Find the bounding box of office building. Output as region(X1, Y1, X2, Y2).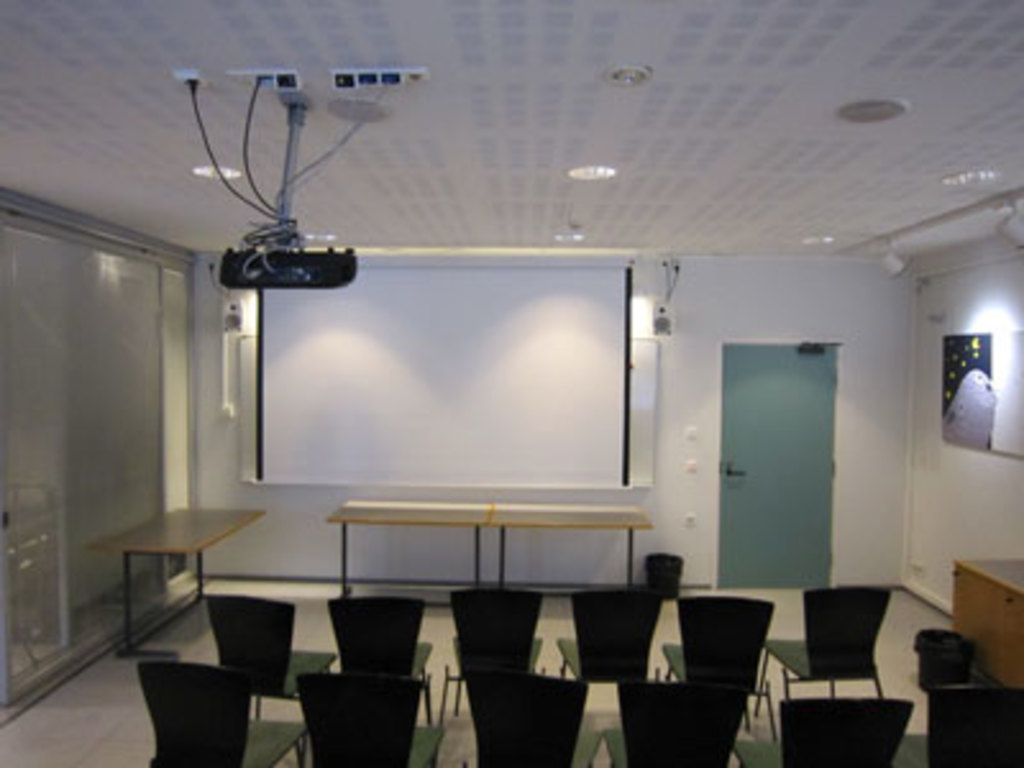
region(82, 54, 975, 748).
